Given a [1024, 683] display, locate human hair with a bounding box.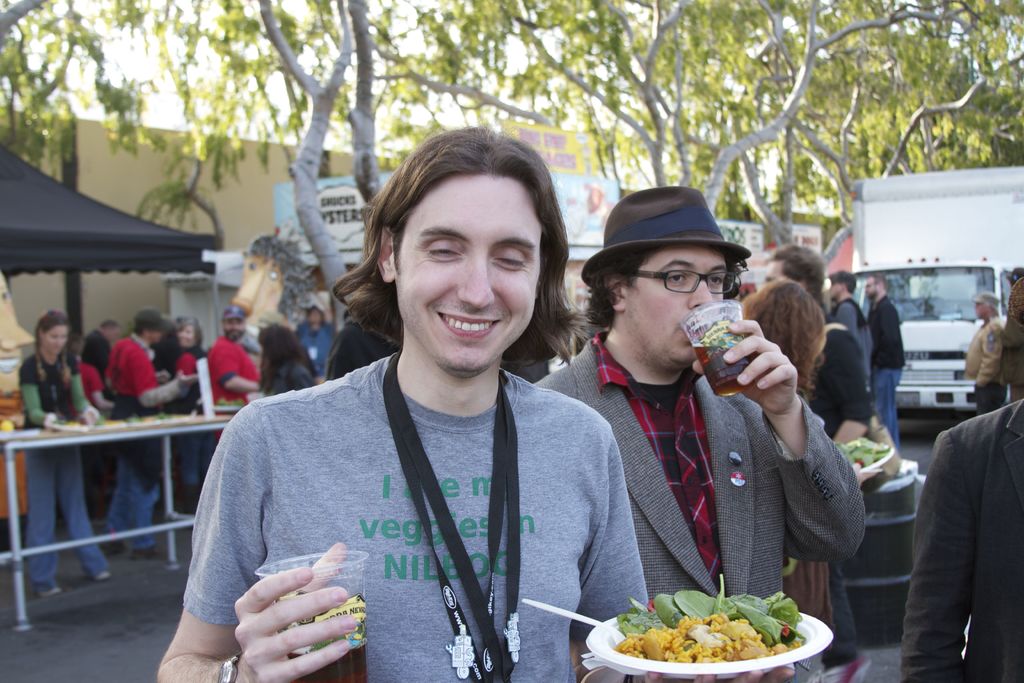
Located: bbox(577, 245, 669, 330).
